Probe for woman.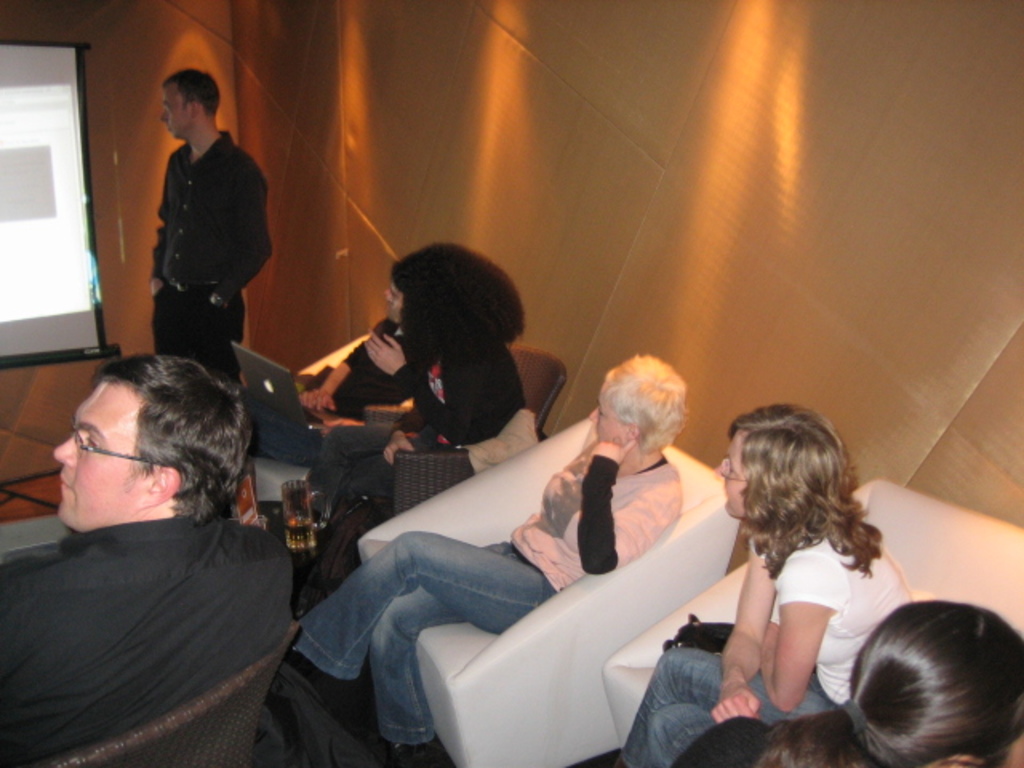
Probe result: x1=616, y1=378, x2=872, y2=767.
